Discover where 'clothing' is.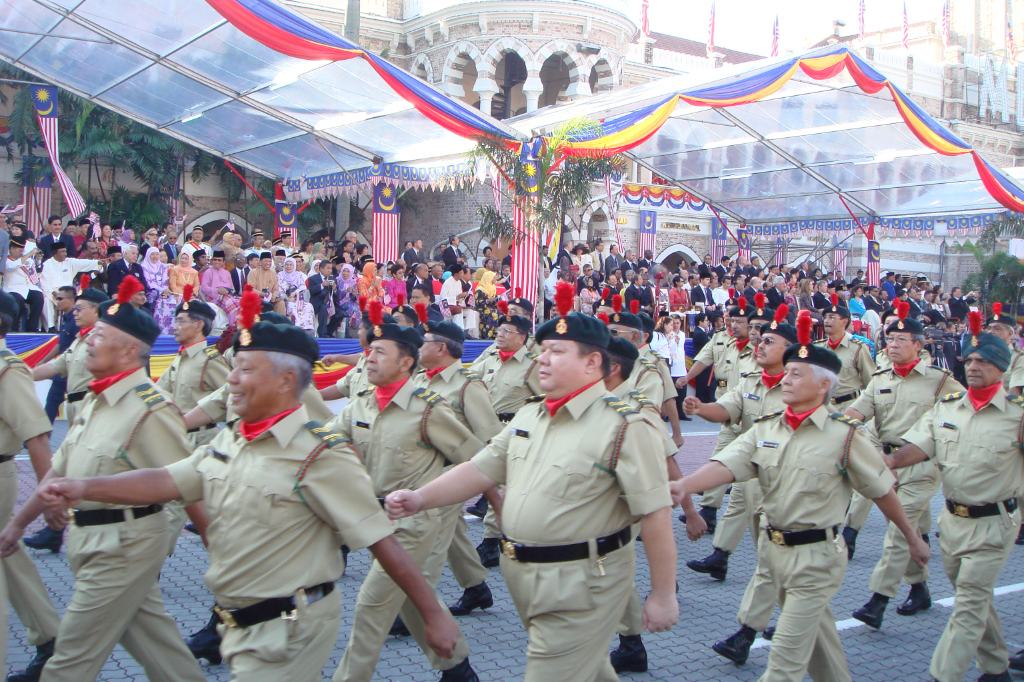
Discovered at {"x1": 672, "y1": 332, "x2": 689, "y2": 414}.
